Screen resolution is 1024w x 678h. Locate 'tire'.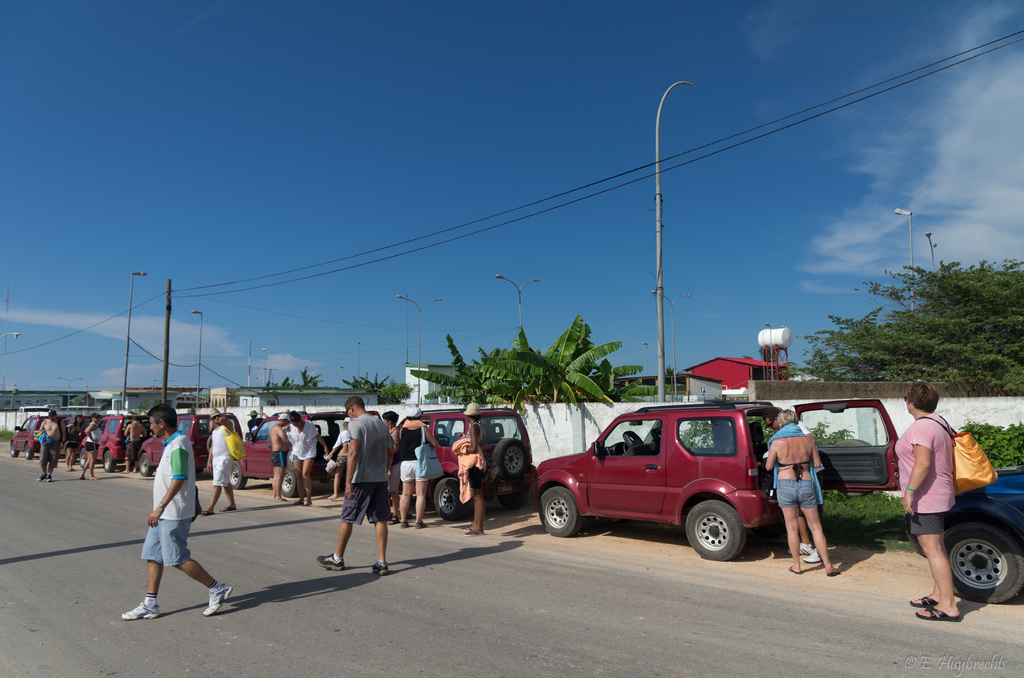
{"left": 436, "top": 479, "right": 467, "bottom": 521}.
